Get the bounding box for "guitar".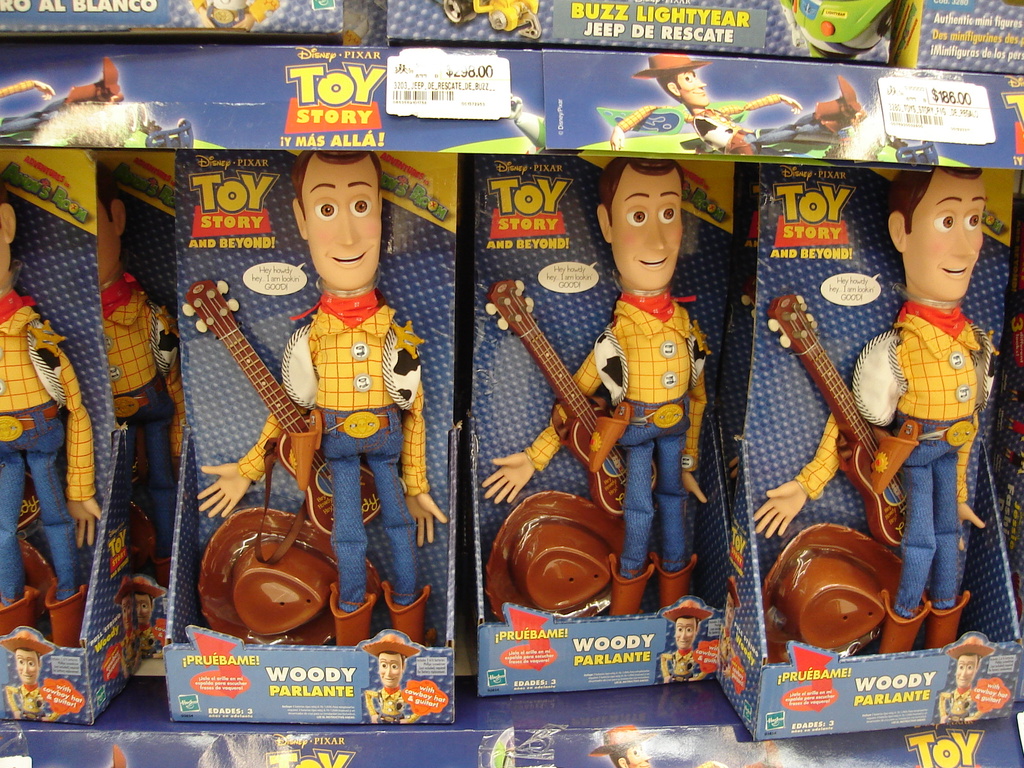
[x1=774, y1=277, x2=949, y2=546].
